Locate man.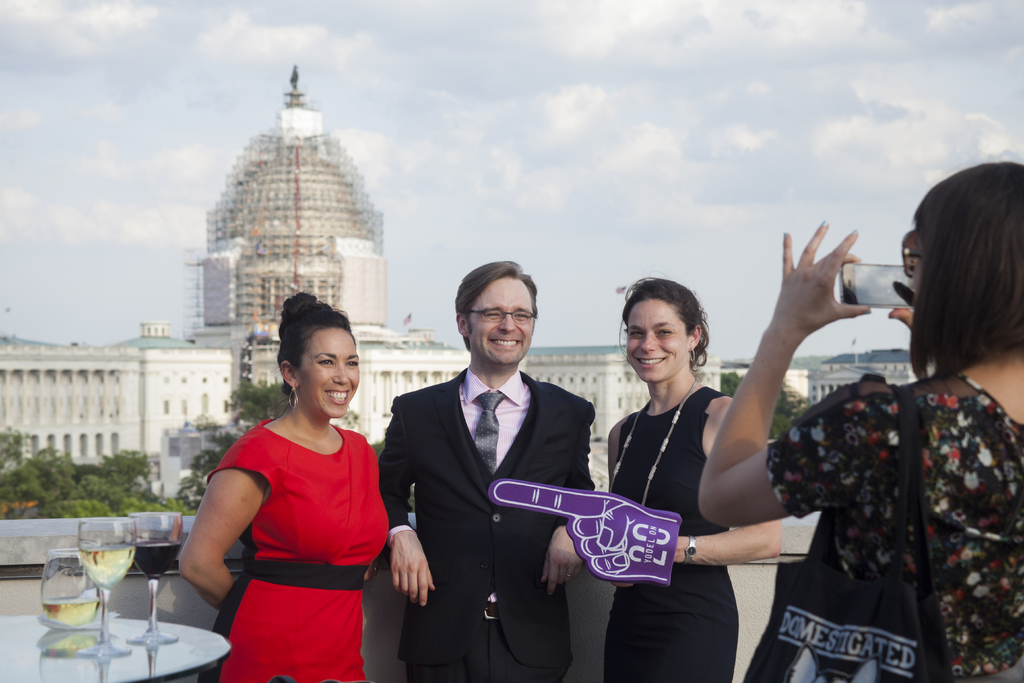
Bounding box: region(378, 259, 618, 675).
